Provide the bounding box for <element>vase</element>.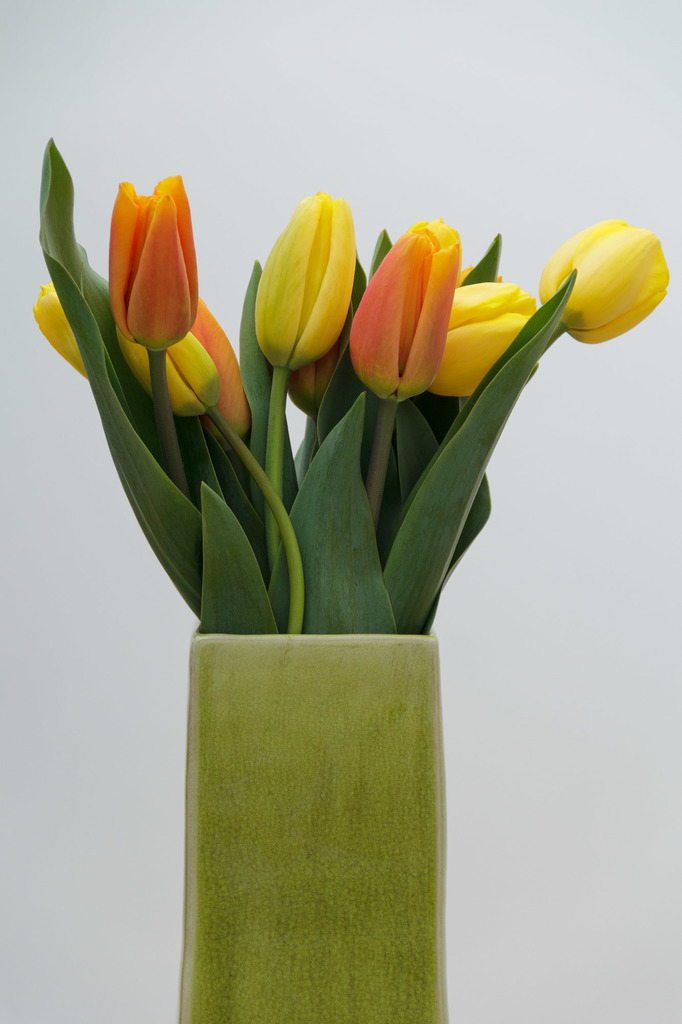
pyautogui.locateOnScreen(186, 626, 450, 1023).
